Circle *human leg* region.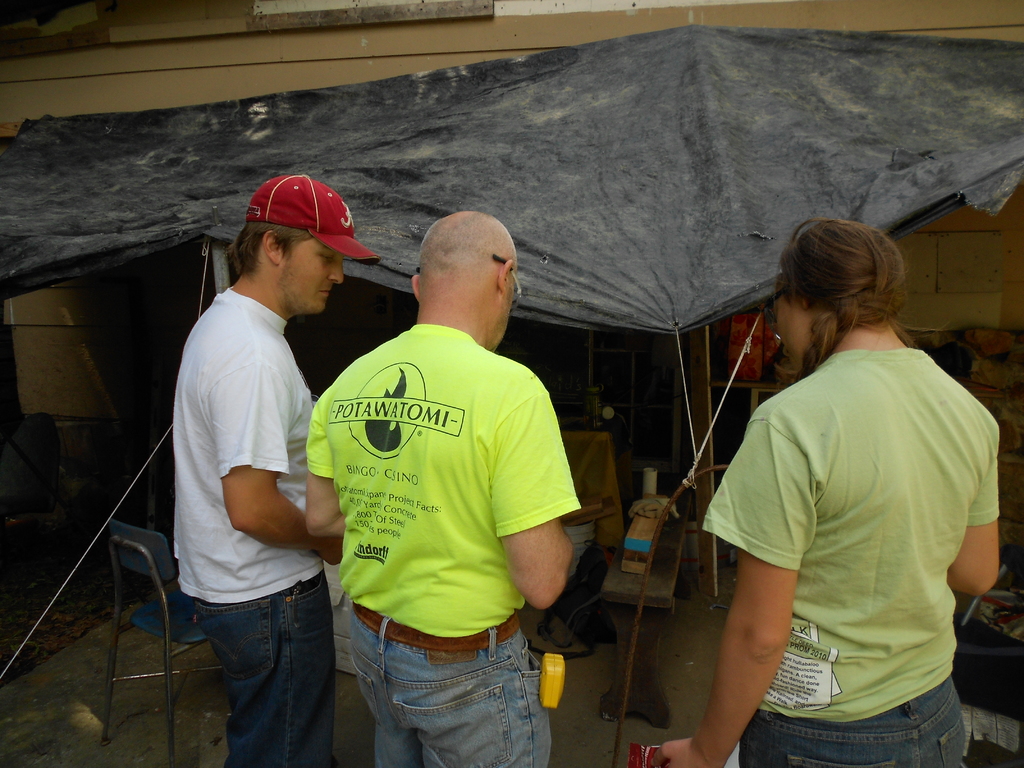
Region: 740, 705, 922, 767.
